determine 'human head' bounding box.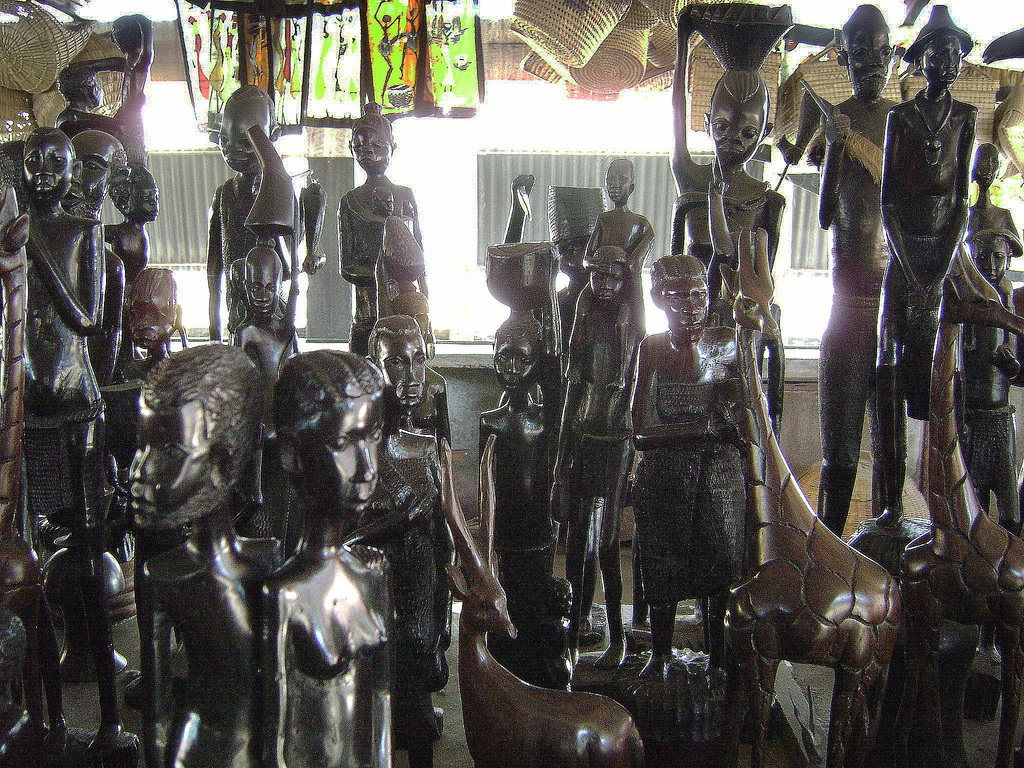
Determined: <bbox>492, 312, 552, 389</bbox>.
